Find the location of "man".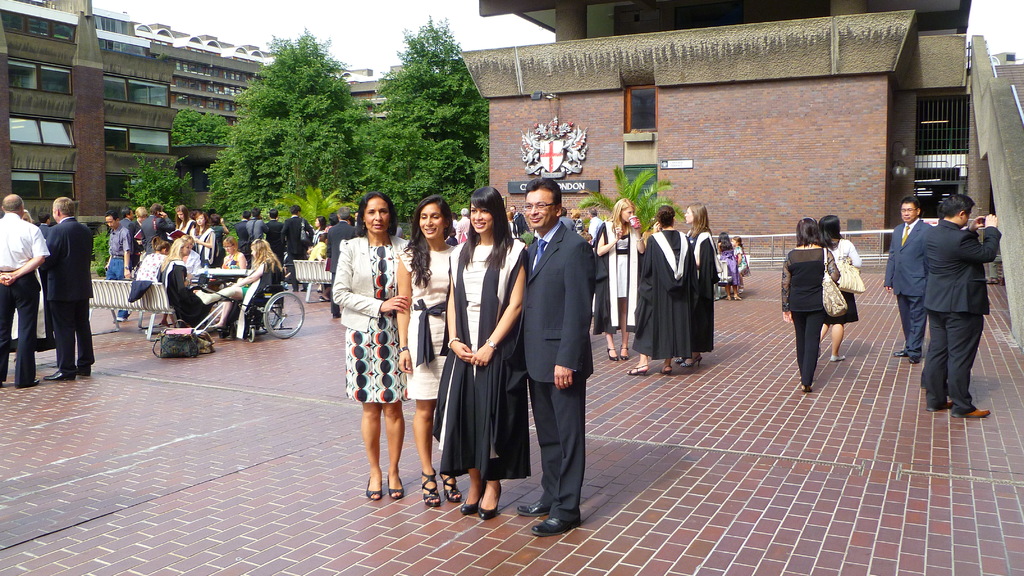
Location: 45, 194, 93, 385.
